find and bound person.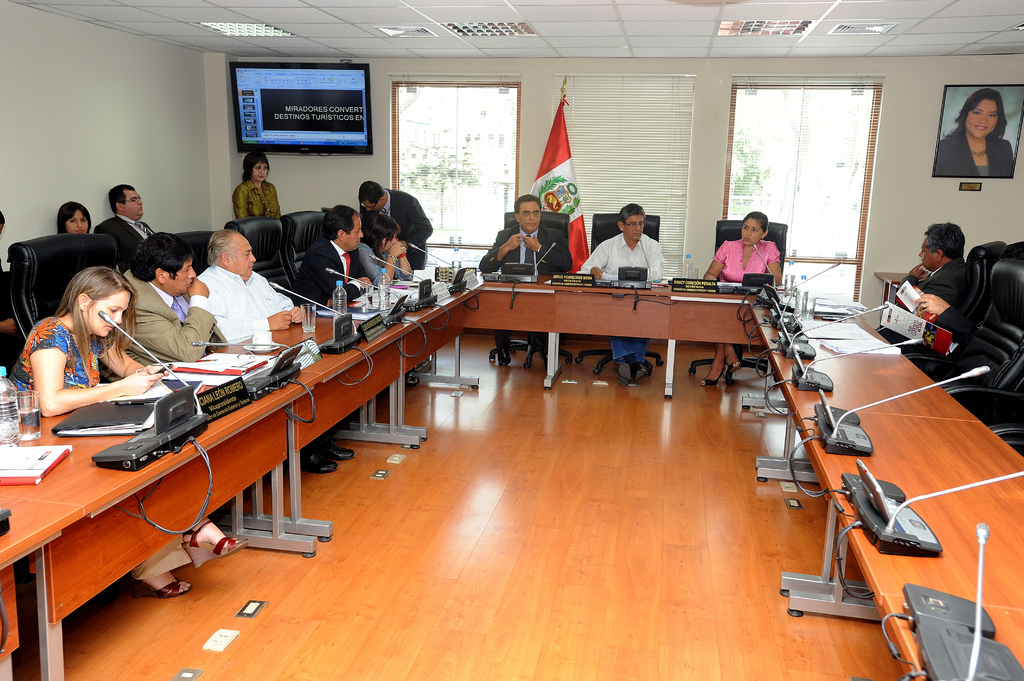
Bound: l=6, t=268, r=243, b=598.
